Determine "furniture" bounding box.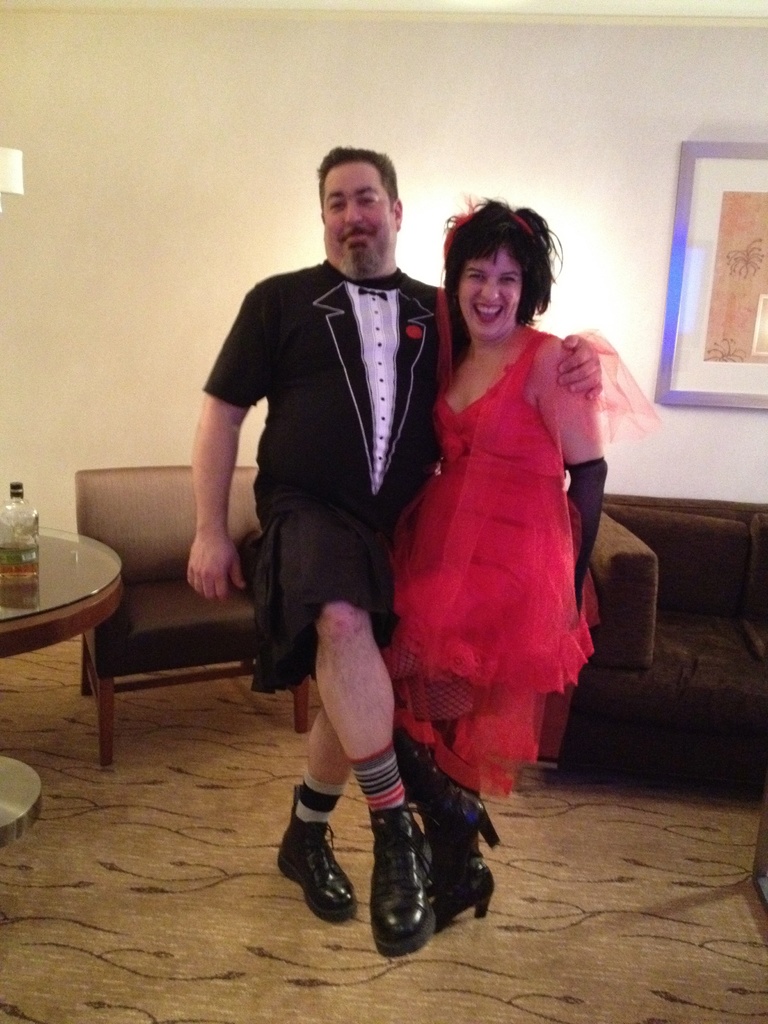
Determined: bbox=[565, 484, 767, 753].
